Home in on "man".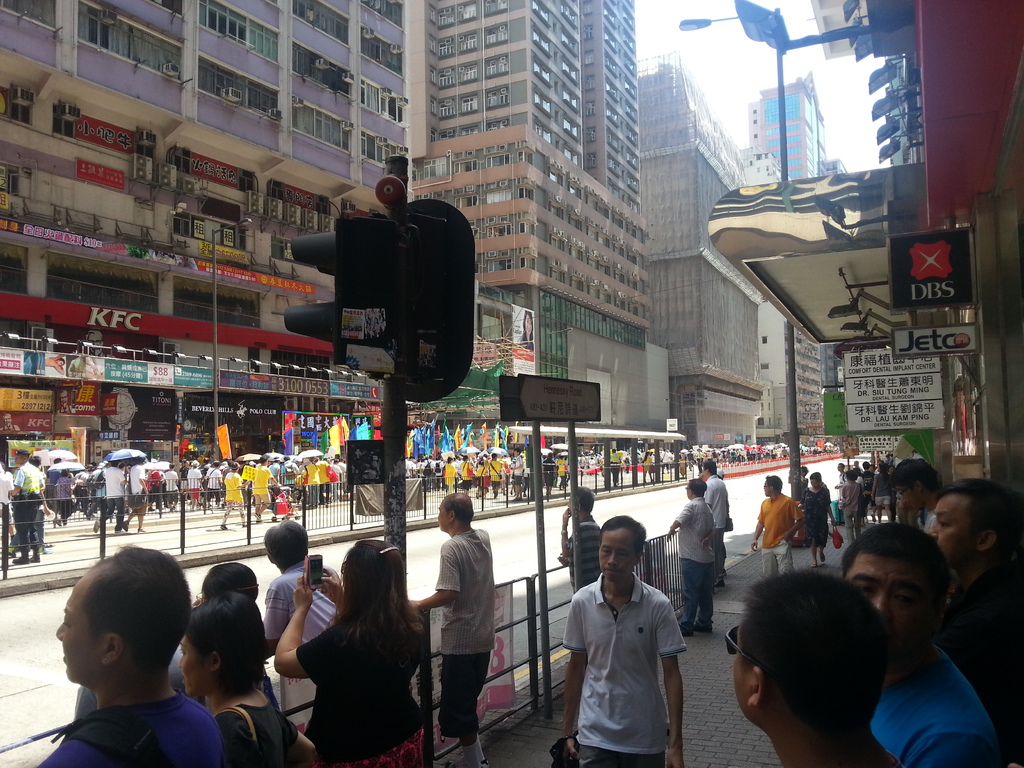
Homed in at BBox(697, 458, 735, 582).
